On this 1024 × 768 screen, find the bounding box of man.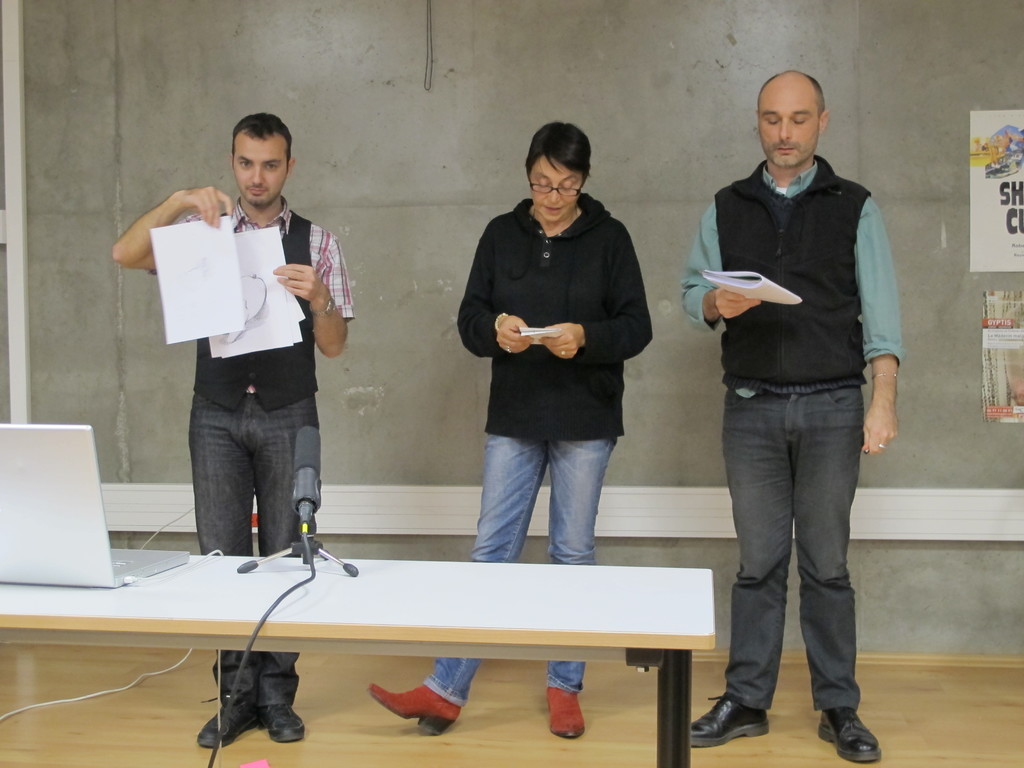
Bounding box: bbox(685, 86, 902, 738).
